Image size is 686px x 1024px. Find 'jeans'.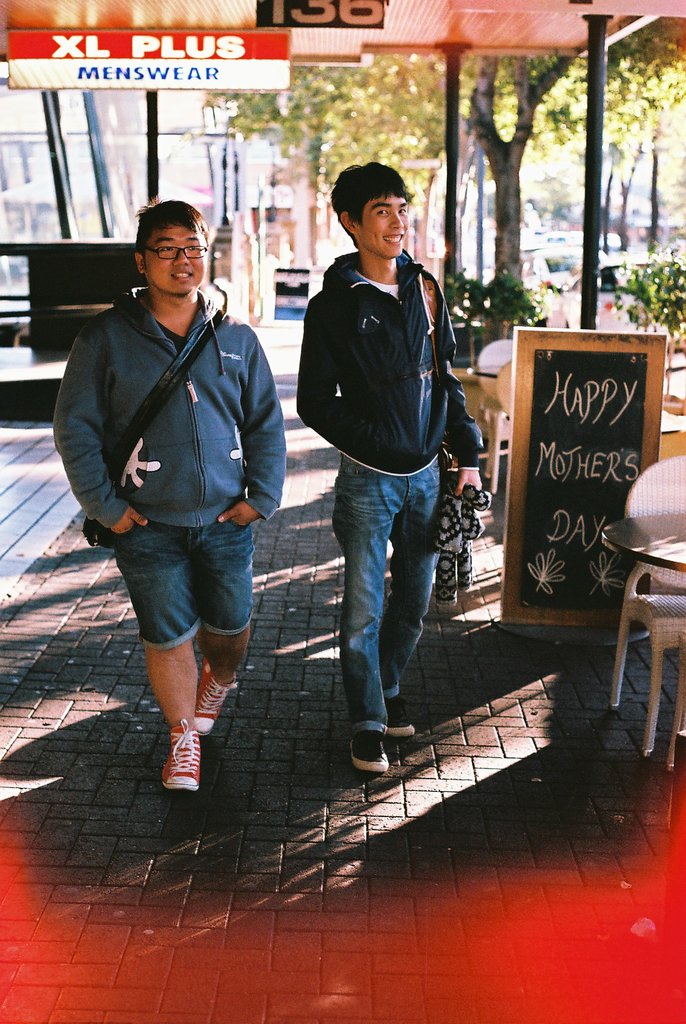
320:447:462:764.
